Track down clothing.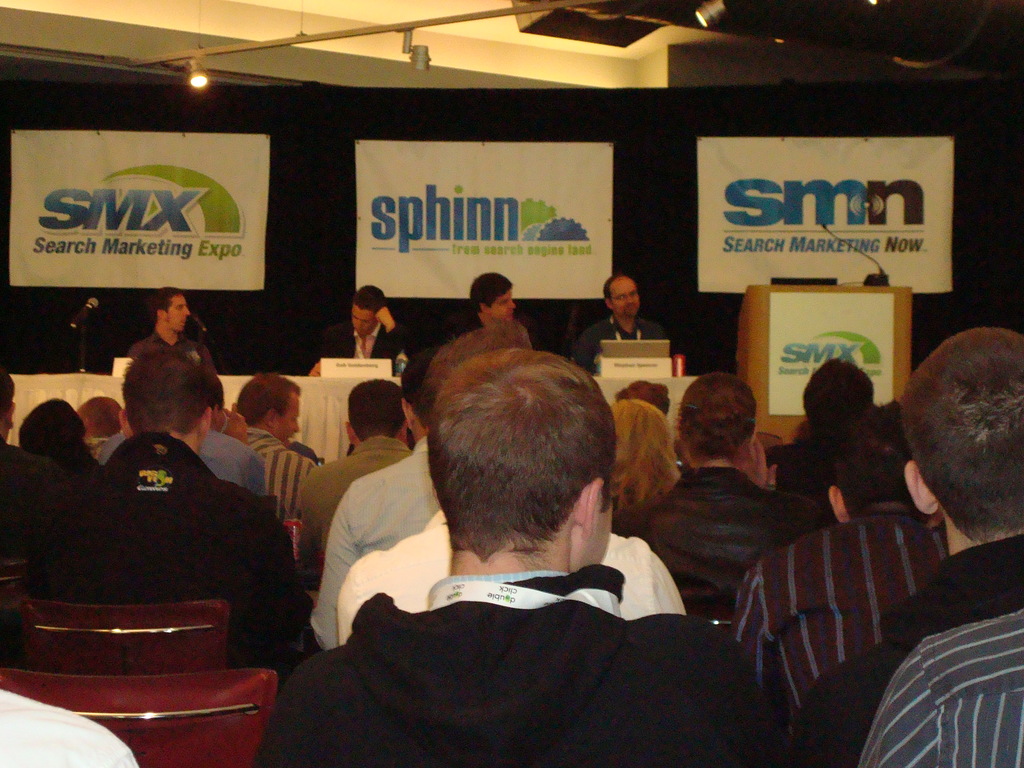
Tracked to (left=574, top=318, right=666, bottom=369).
